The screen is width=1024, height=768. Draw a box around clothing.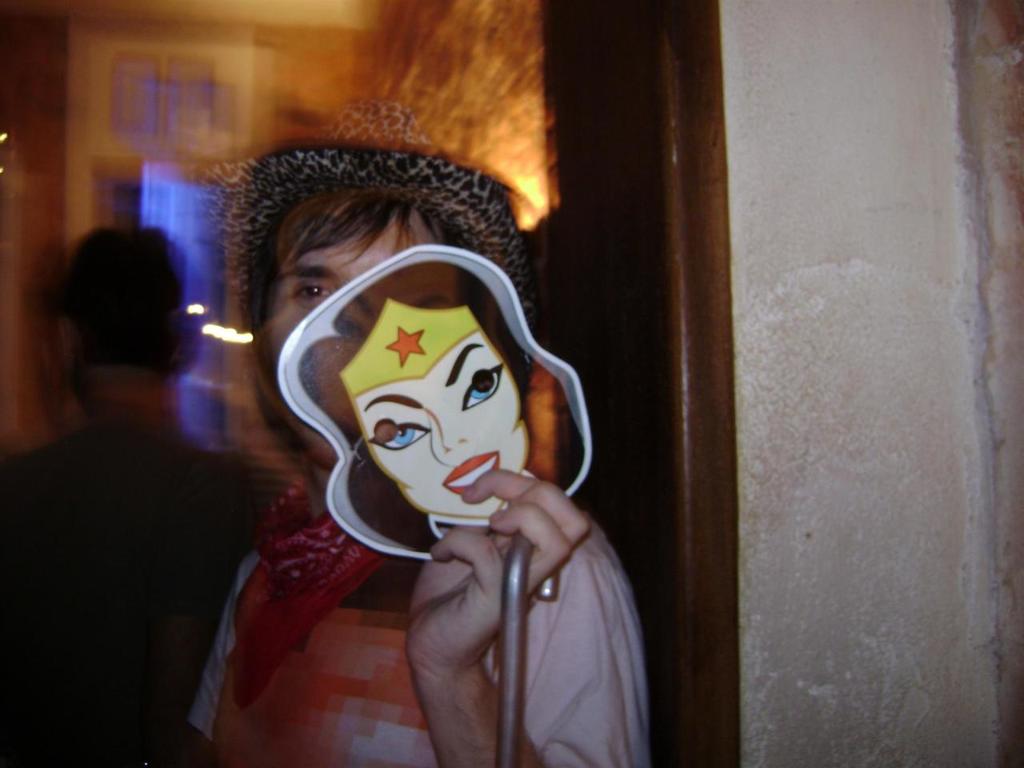
<region>201, 211, 617, 749</region>.
